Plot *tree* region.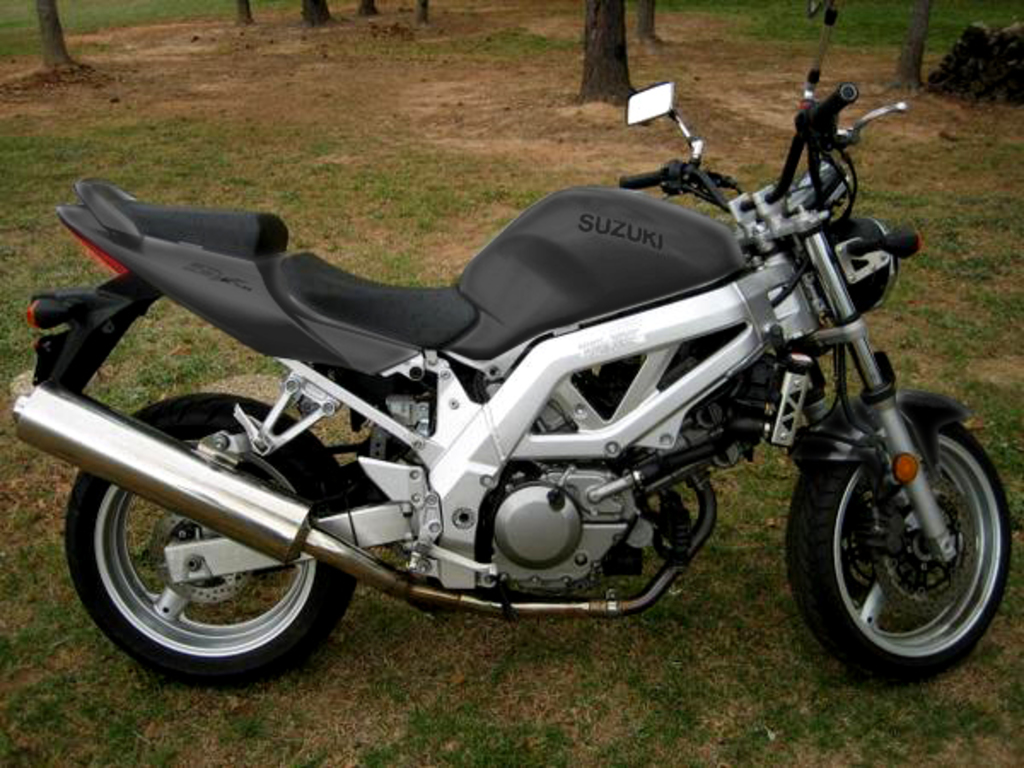
Plotted at pyautogui.locateOnScreen(637, 0, 667, 43).
